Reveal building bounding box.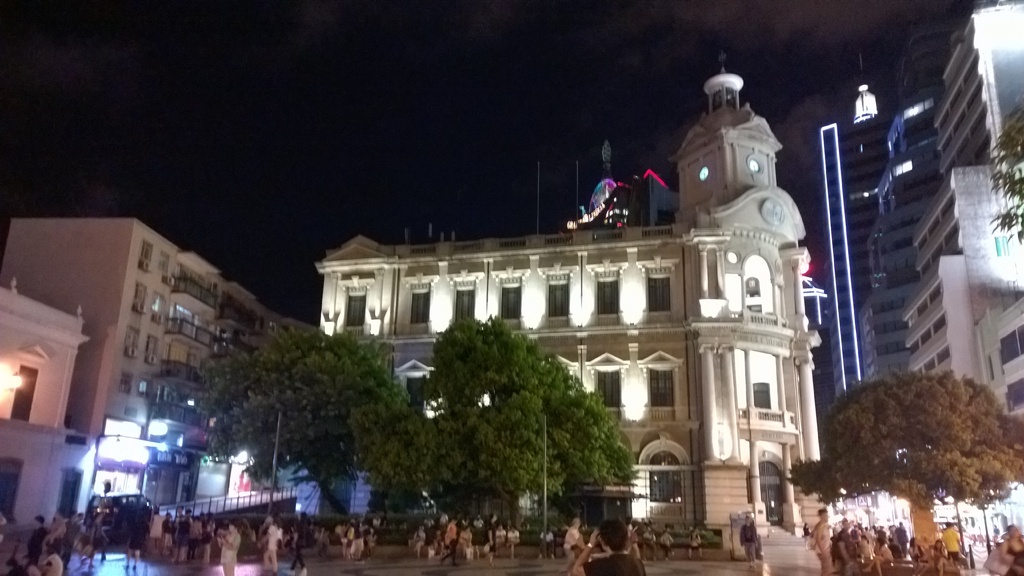
Revealed: 0:212:316:575.
